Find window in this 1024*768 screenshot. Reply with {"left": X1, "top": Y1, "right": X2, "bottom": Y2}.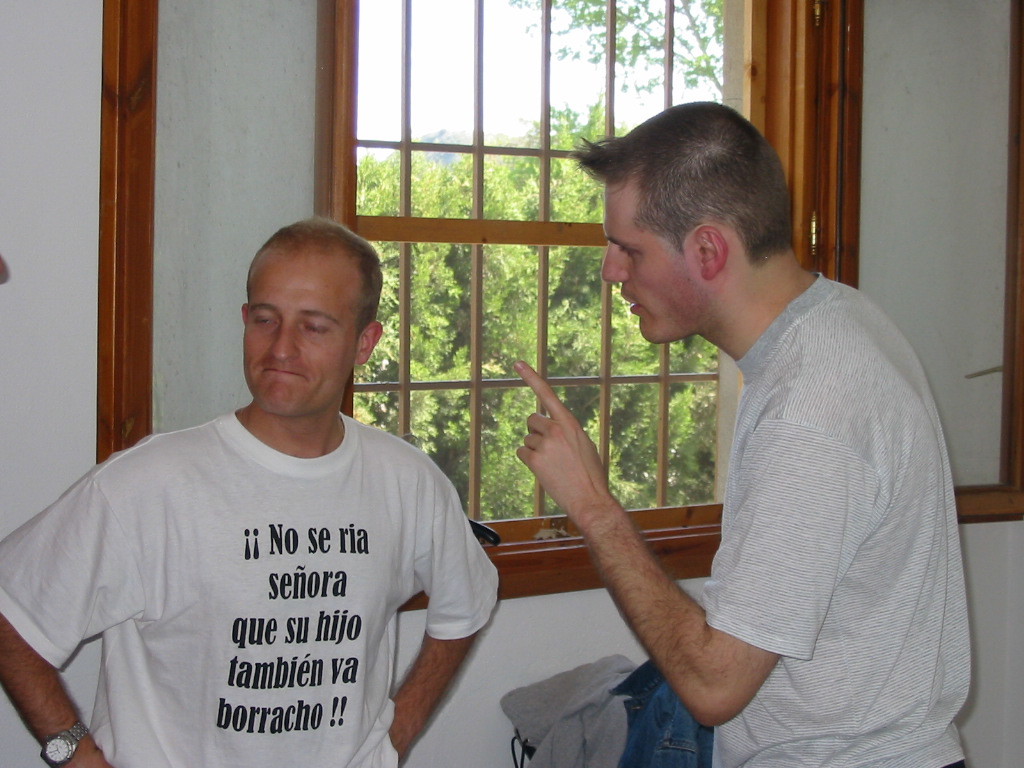
{"left": 334, "top": 0, "right": 818, "bottom": 546}.
